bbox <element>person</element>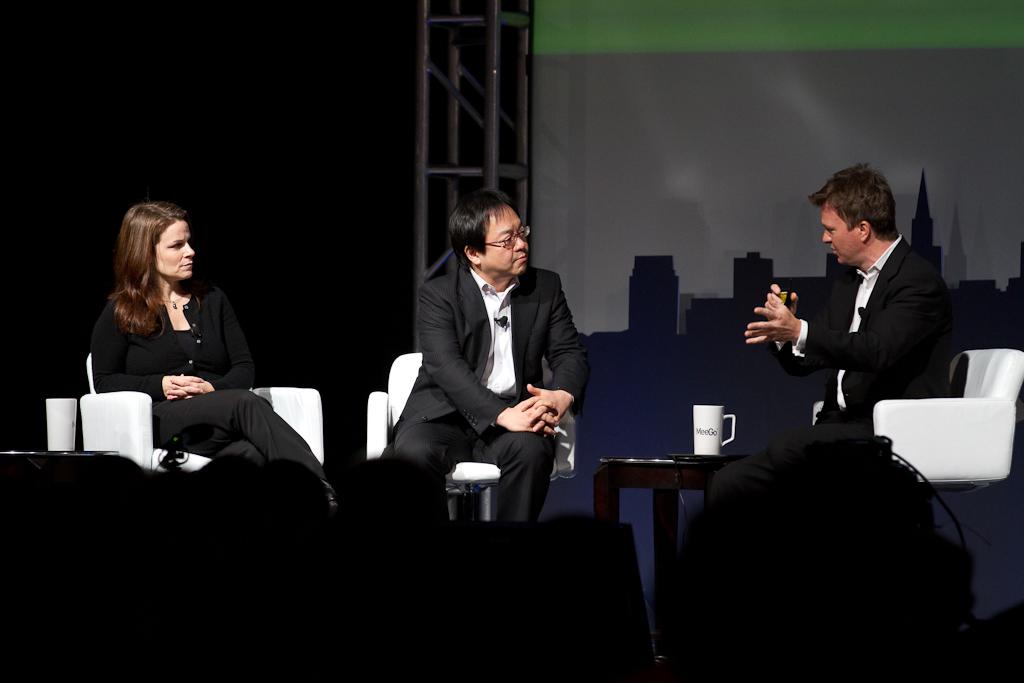
[388,168,591,547]
